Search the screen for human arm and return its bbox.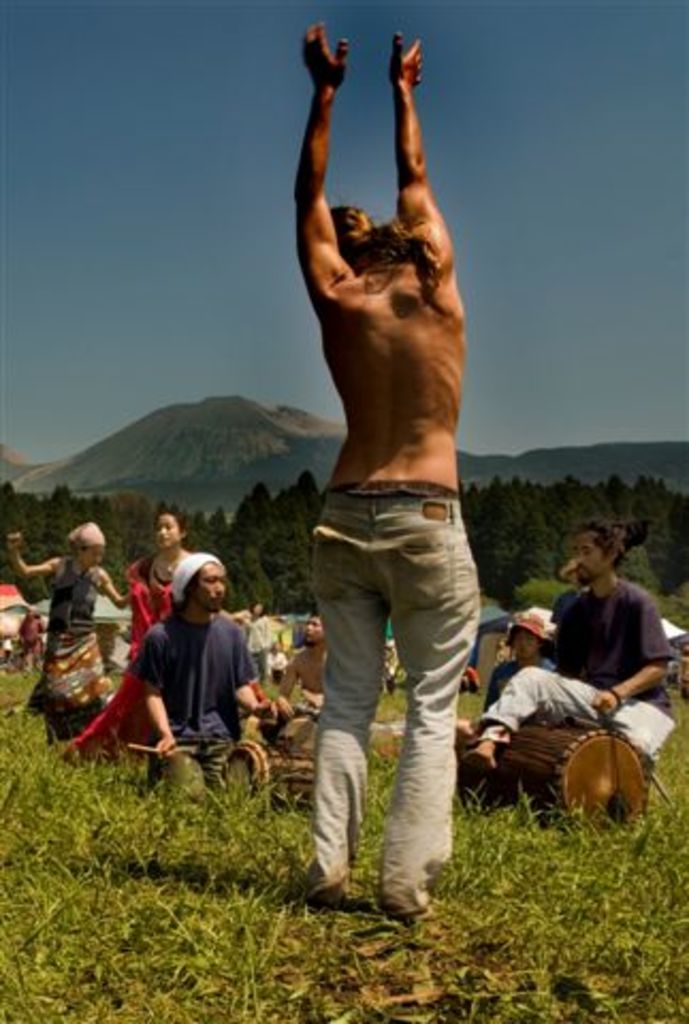
Found: (left=384, top=23, right=463, bottom=277).
